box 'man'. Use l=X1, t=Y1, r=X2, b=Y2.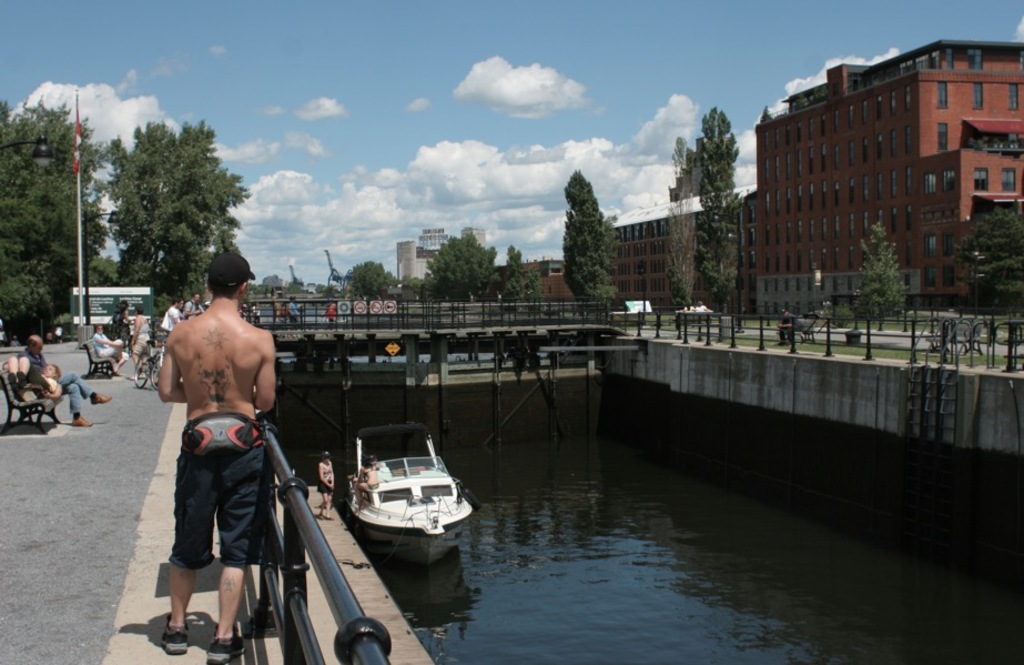
l=87, t=318, r=134, b=379.
